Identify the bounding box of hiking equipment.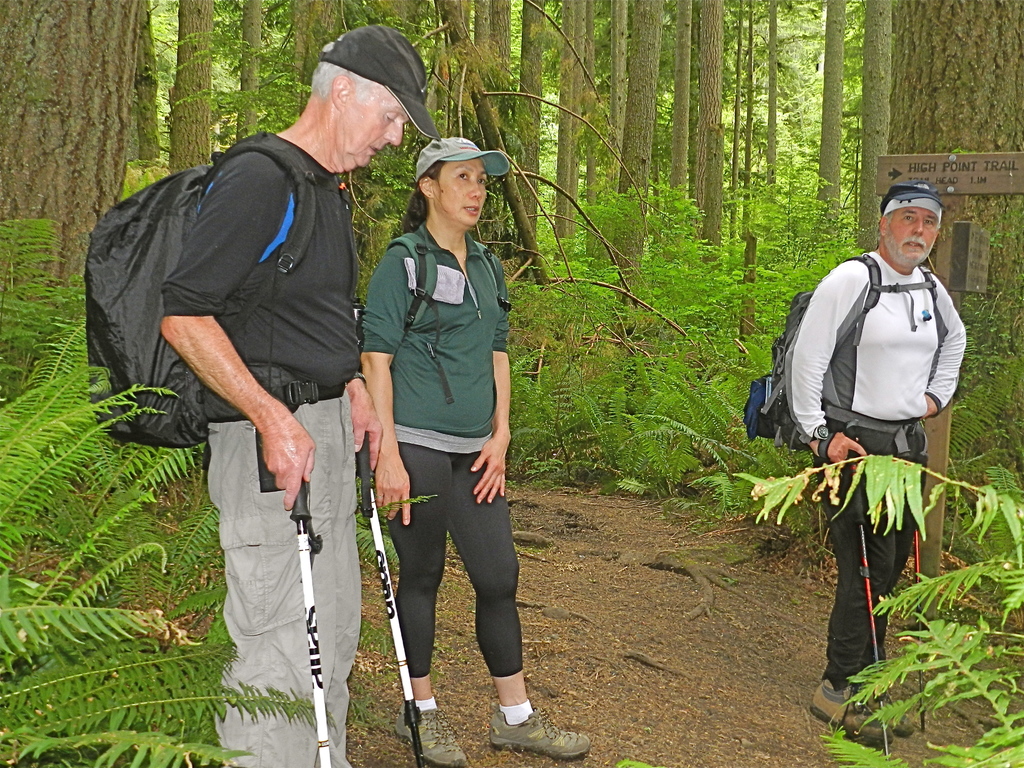
[left=844, top=451, right=888, bottom=767].
